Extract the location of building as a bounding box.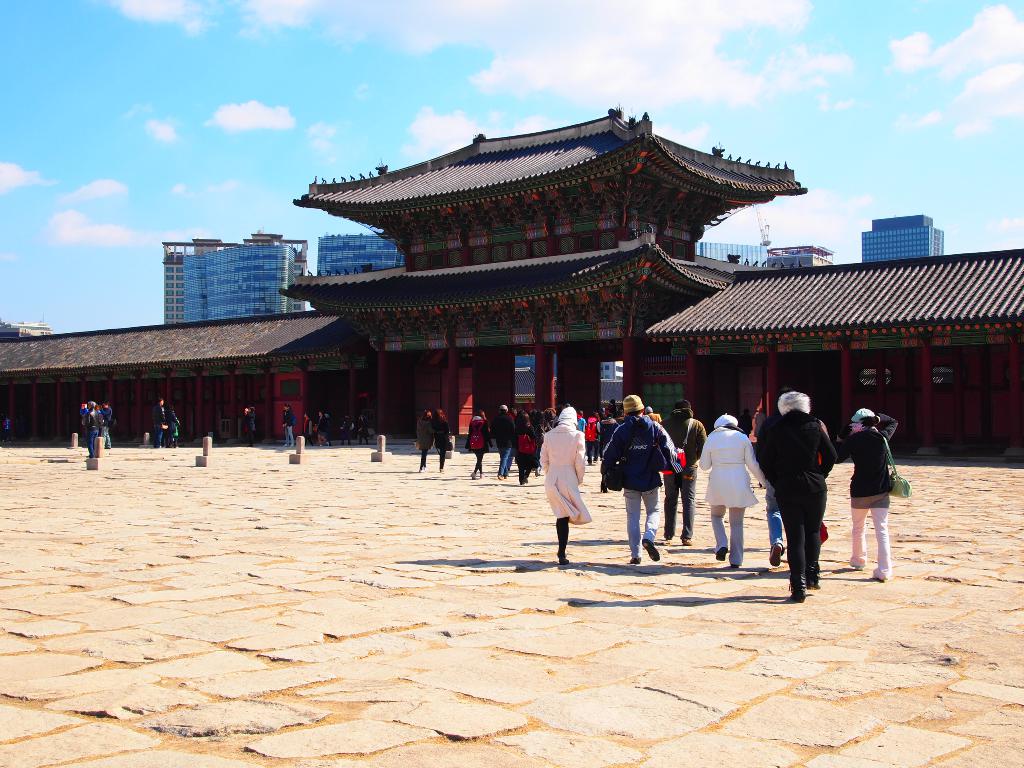
locate(699, 243, 762, 269).
